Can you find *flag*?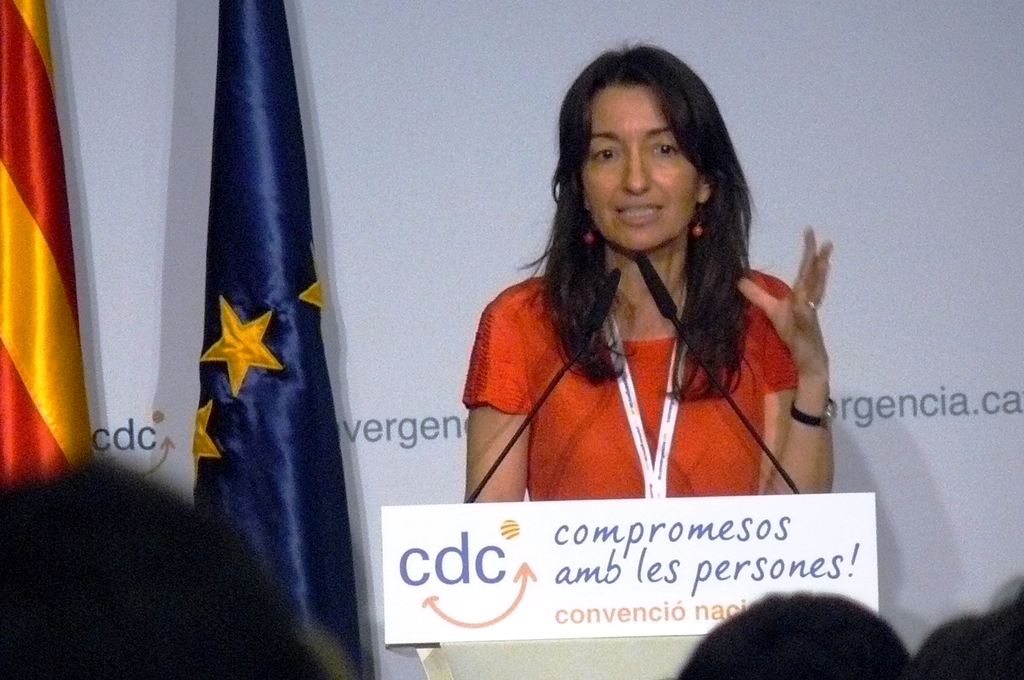
Yes, bounding box: l=187, t=0, r=364, b=679.
